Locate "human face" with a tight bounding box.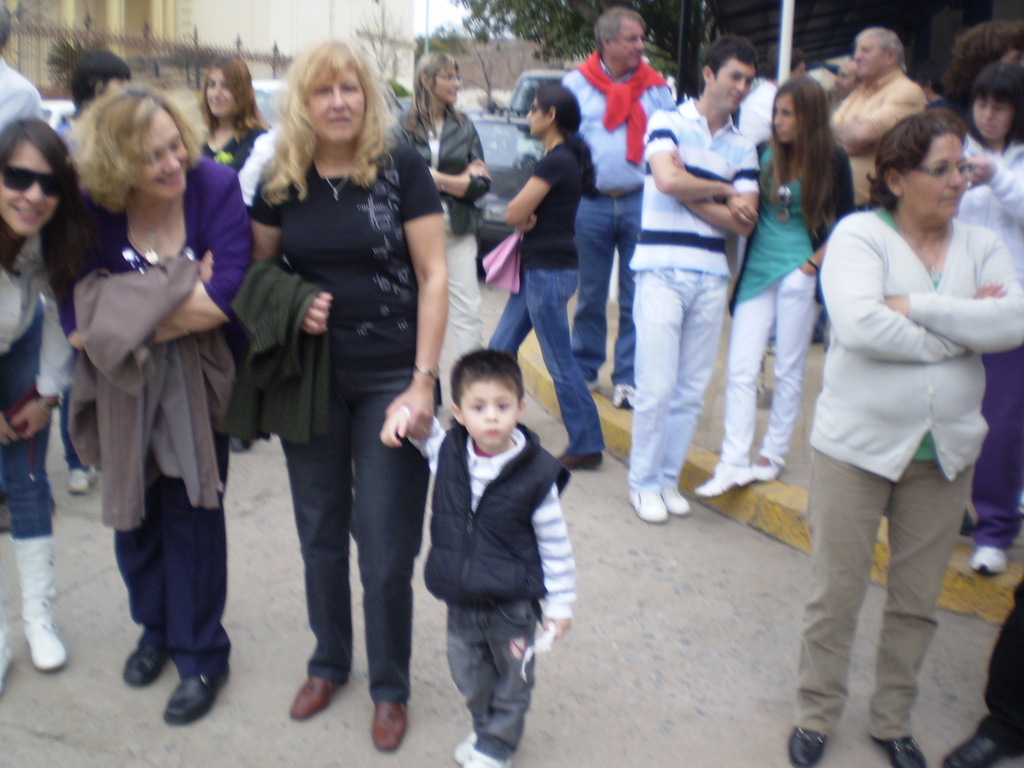
left=902, top=134, right=968, bottom=217.
